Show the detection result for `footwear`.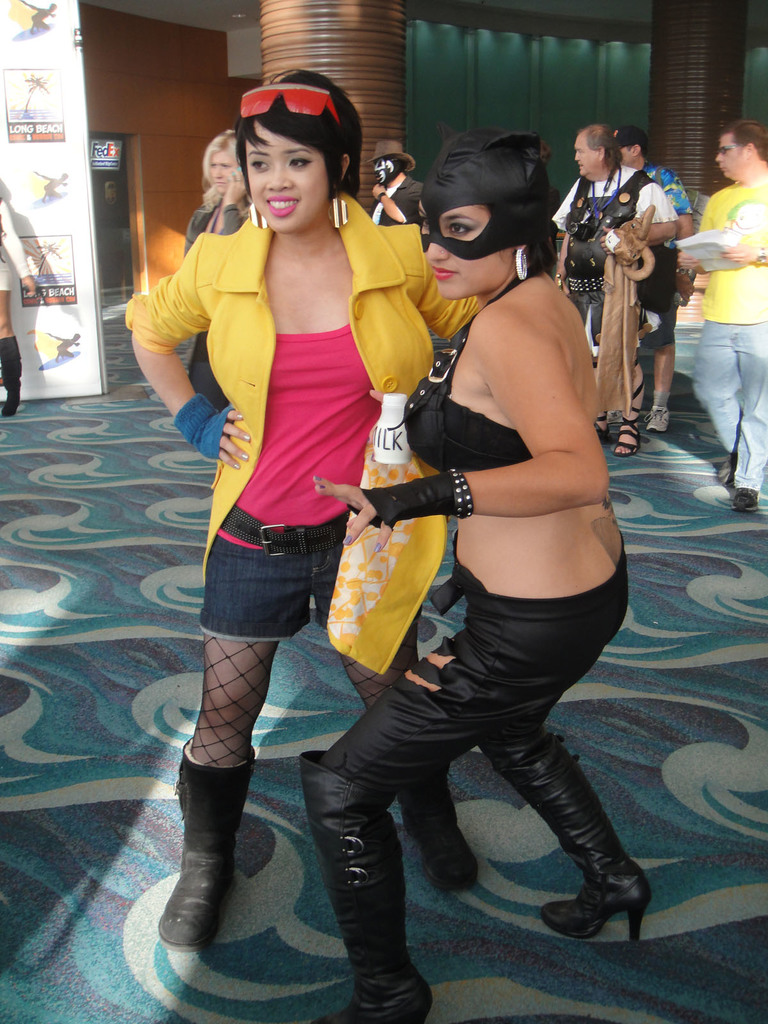
select_region(735, 490, 765, 515).
